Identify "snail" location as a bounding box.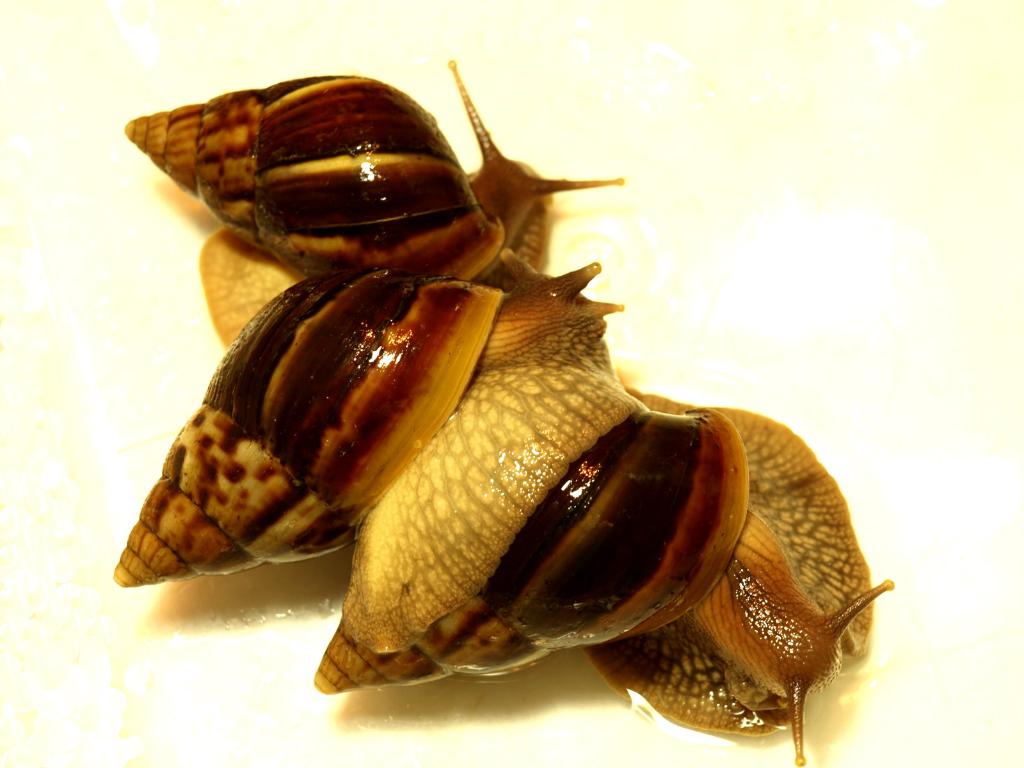
[x1=108, y1=264, x2=621, y2=595].
